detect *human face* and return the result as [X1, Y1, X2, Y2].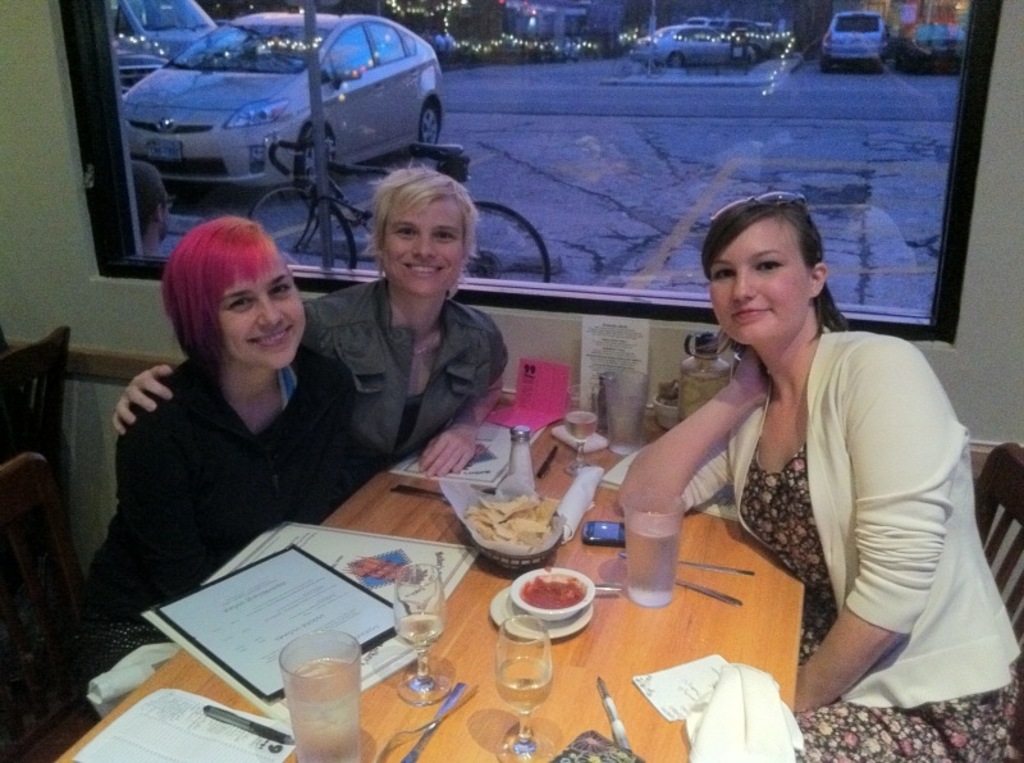
[709, 214, 809, 344].
